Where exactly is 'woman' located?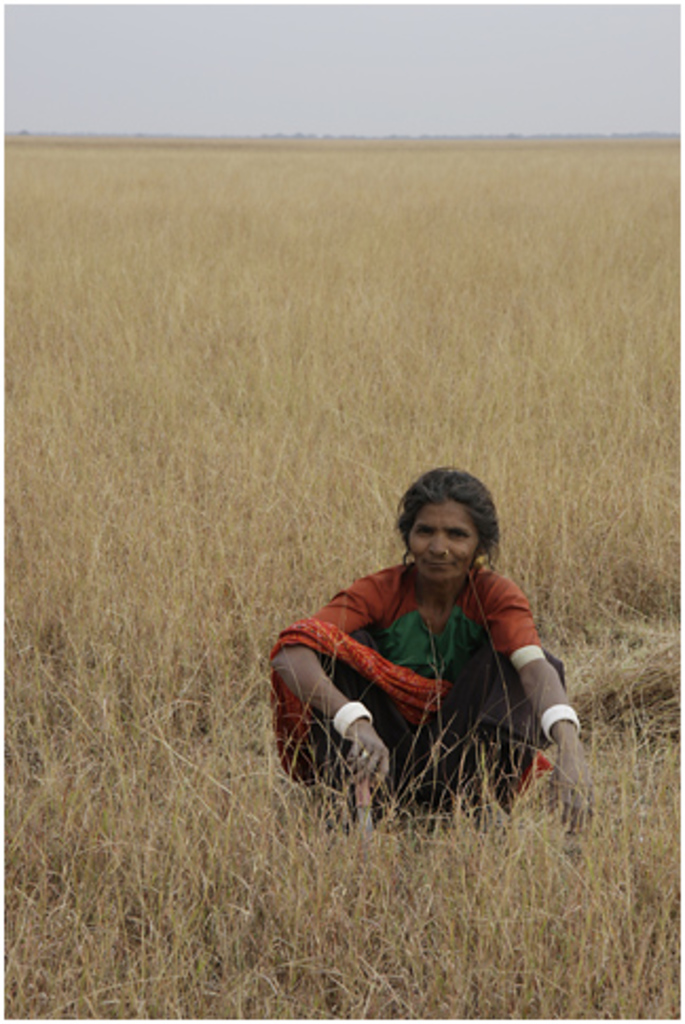
Its bounding box is [273,474,603,836].
